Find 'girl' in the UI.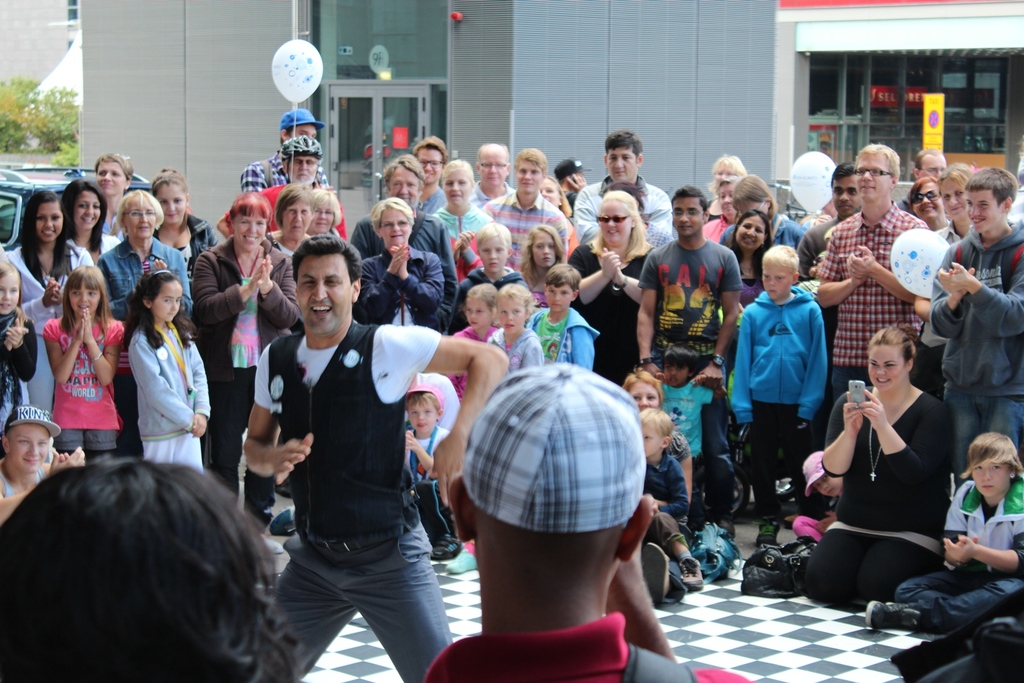
UI element at <box>41,263,126,466</box>.
